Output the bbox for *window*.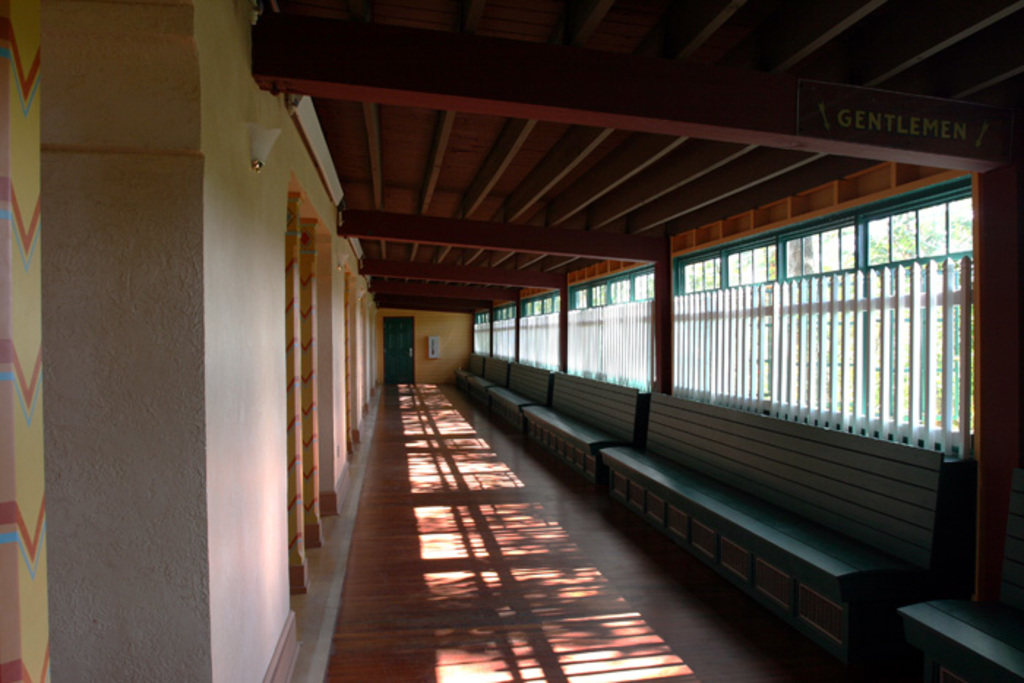
{"left": 587, "top": 284, "right": 606, "bottom": 306}.
